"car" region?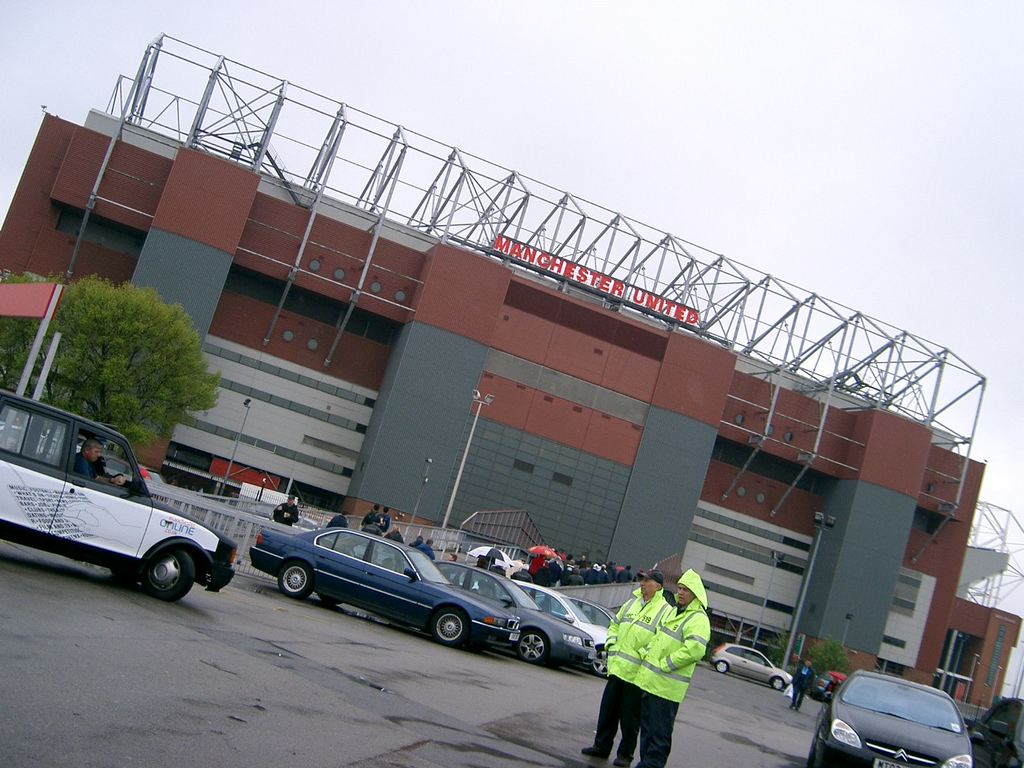
select_region(532, 594, 620, 631)
